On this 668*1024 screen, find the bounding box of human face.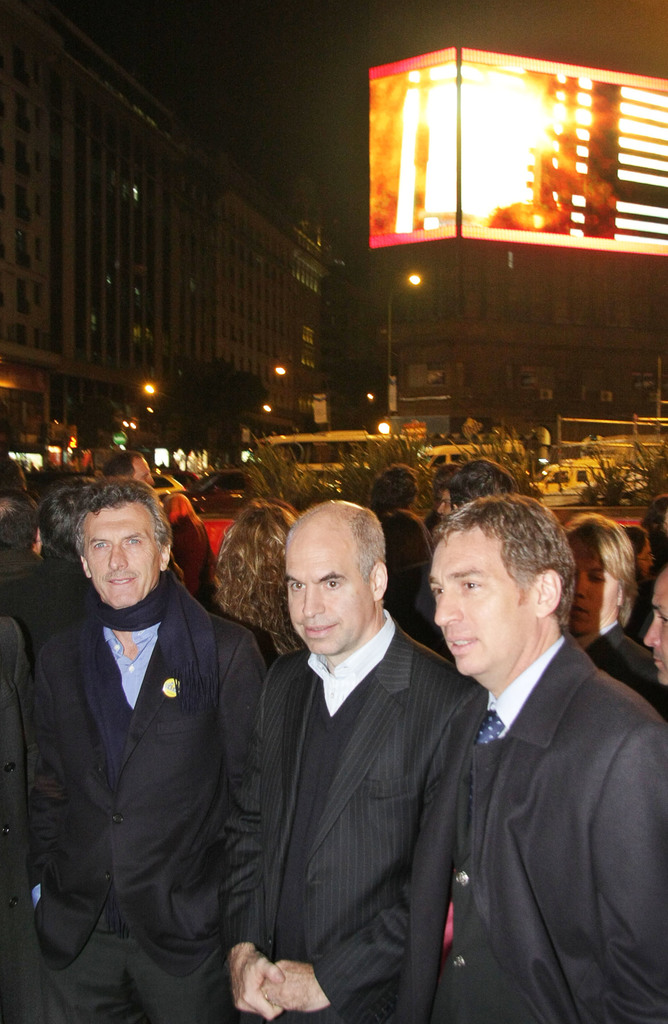
Bounding box: {"x1": 565, "y1": 541, "x2": 621, "y2": 640}.
